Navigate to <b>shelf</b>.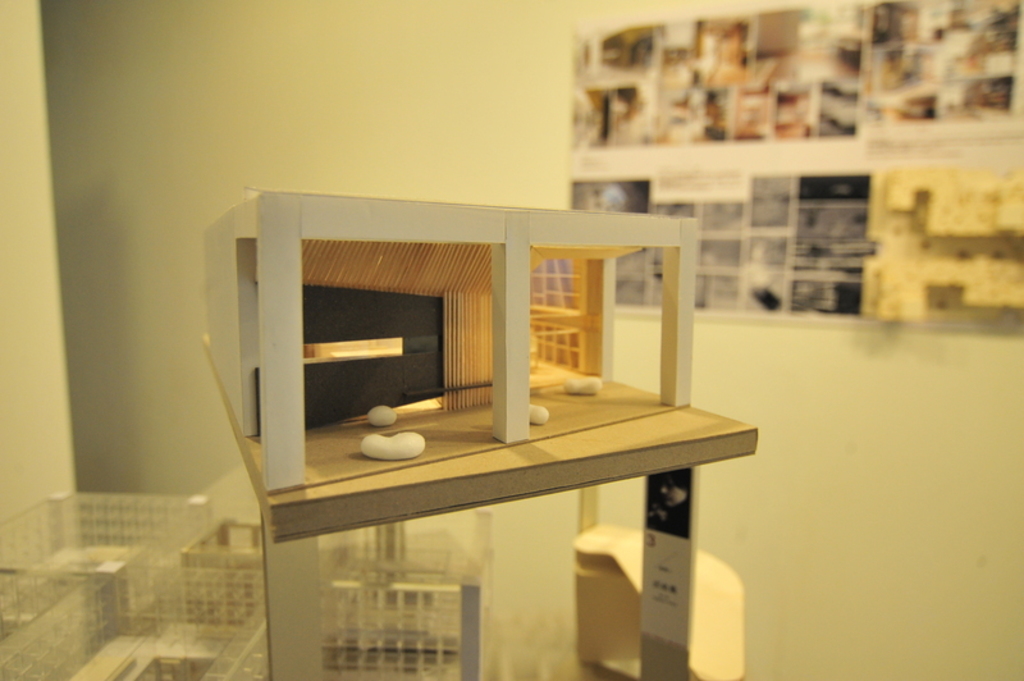
Navigation target: BBox(571, 0, 1023, 330).
